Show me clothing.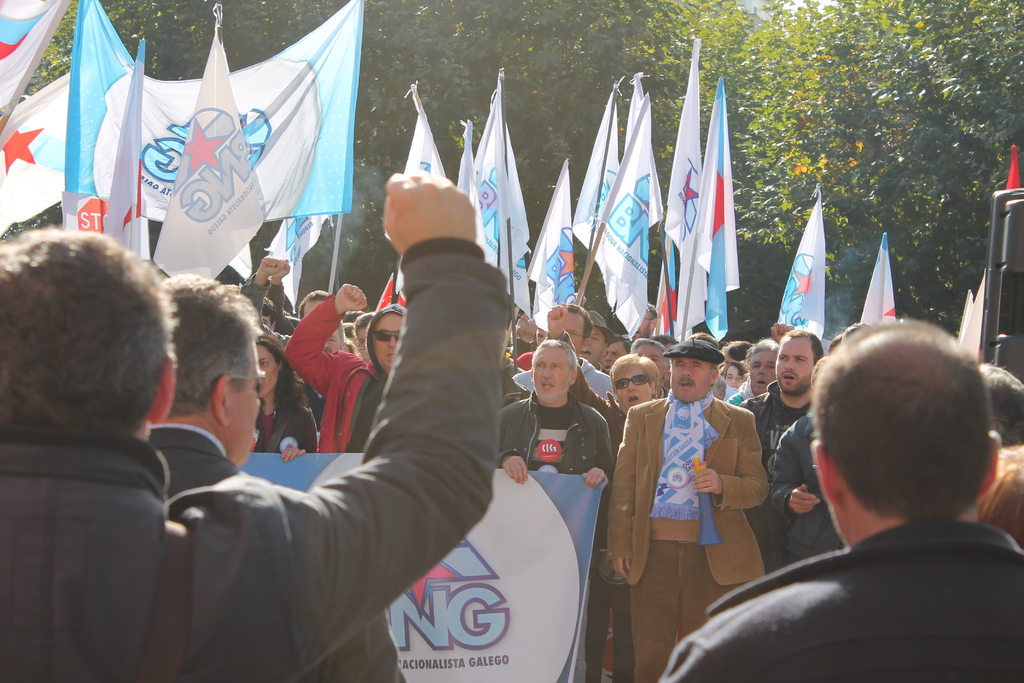
clothing is here: {"left": 283, "top": 293, "right": 388, "bottom": 453}.
